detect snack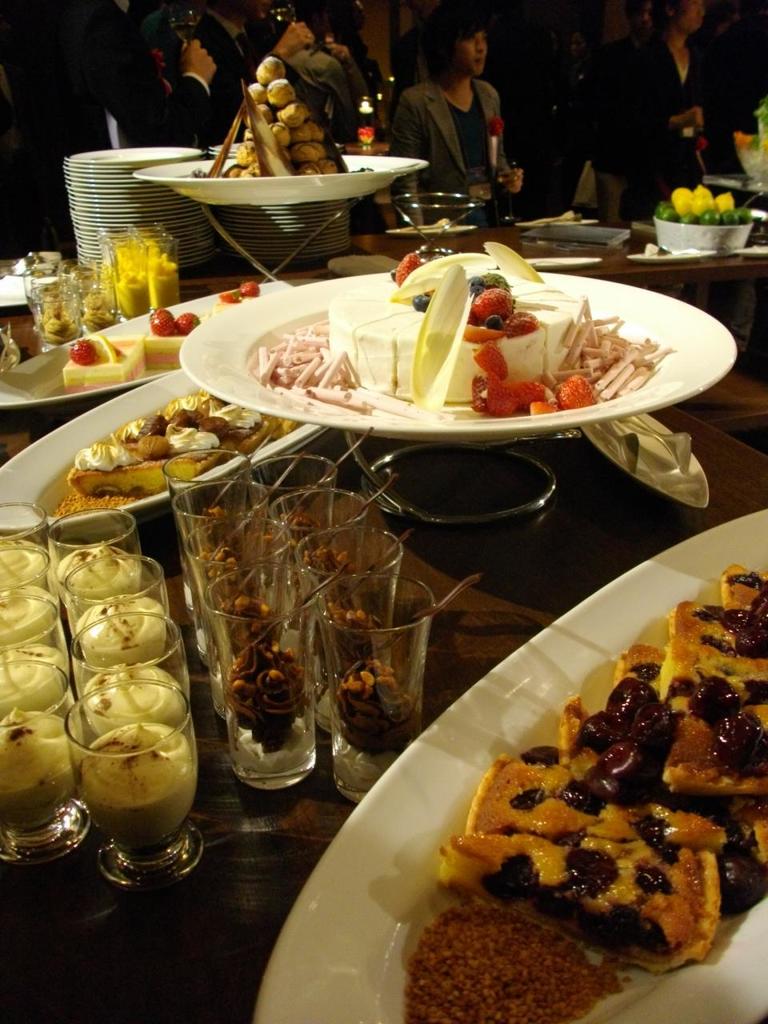
locate(71, 582, 184, 667)
